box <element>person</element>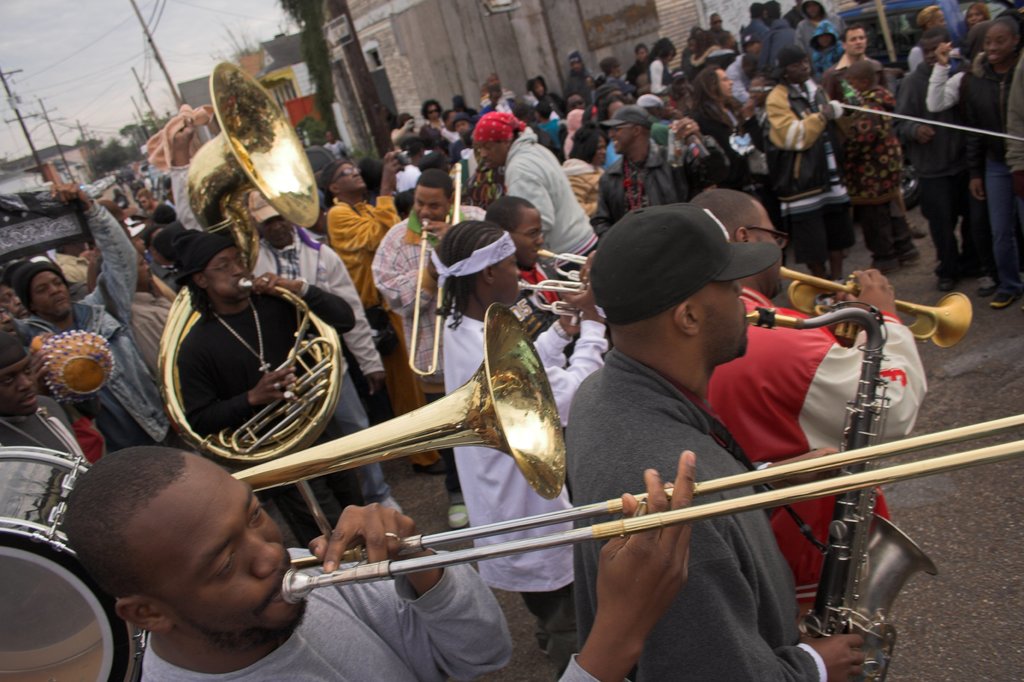
pyautogui.locateOnScreen(645, 31, 675, 100)
